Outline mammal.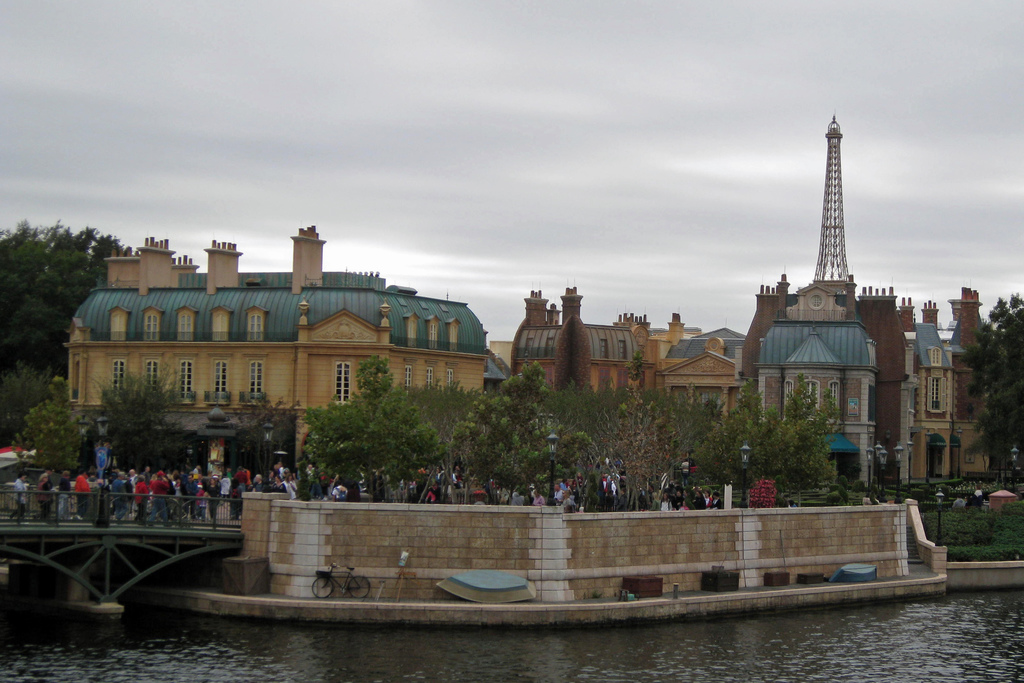
Outline: region(788, 498, 800, 507).
